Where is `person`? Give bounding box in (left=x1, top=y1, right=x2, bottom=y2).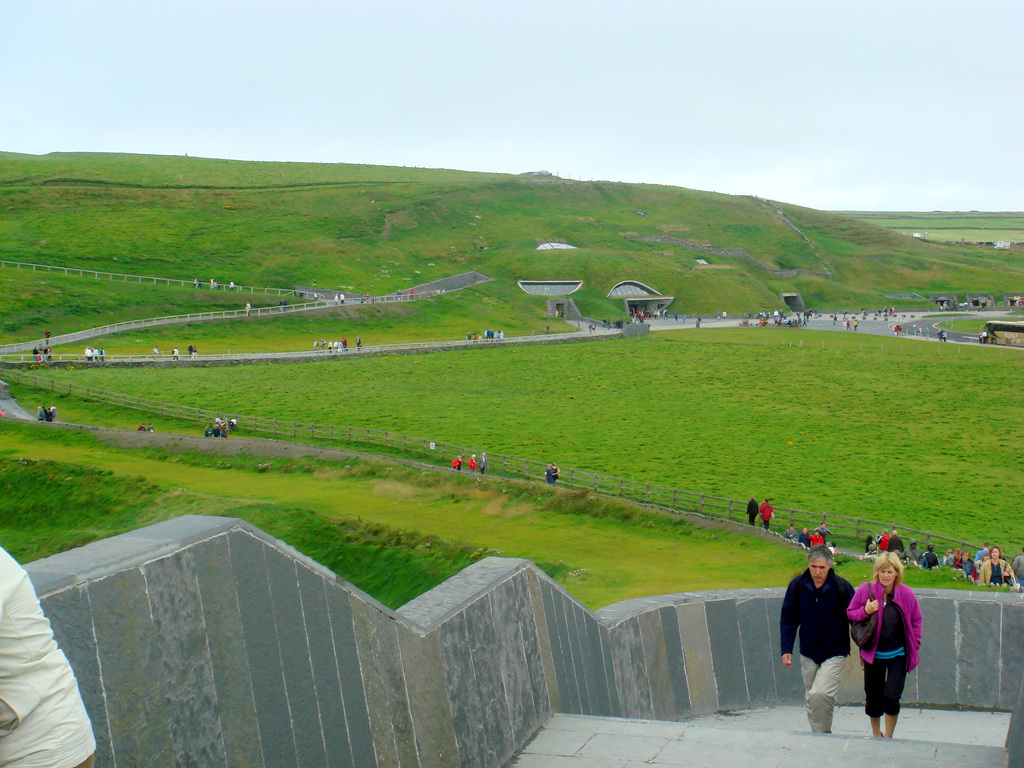
(left=814, top=521, right=833, bottom=543).
